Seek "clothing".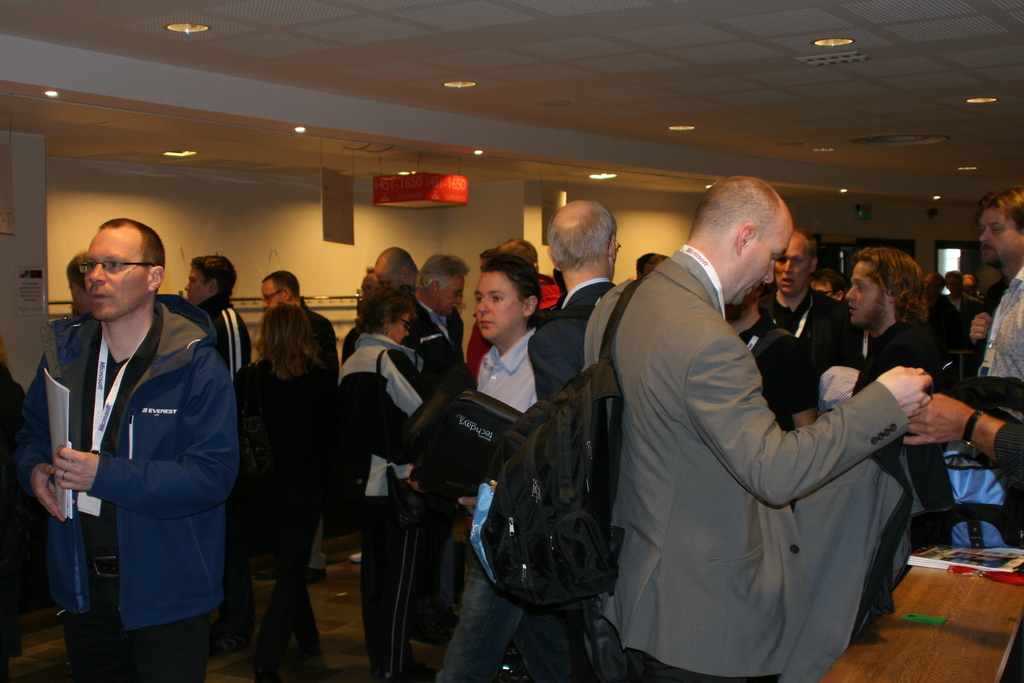
Rect(19, 259, 239, 661).
